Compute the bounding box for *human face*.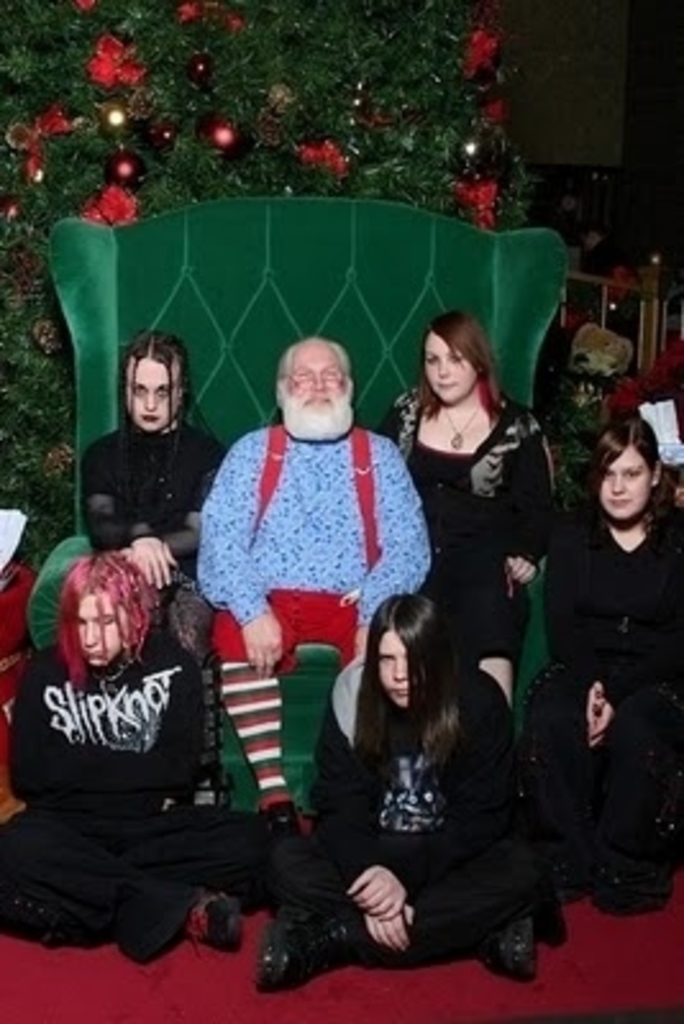
left=123, top=361, right=172, bottom=425.
